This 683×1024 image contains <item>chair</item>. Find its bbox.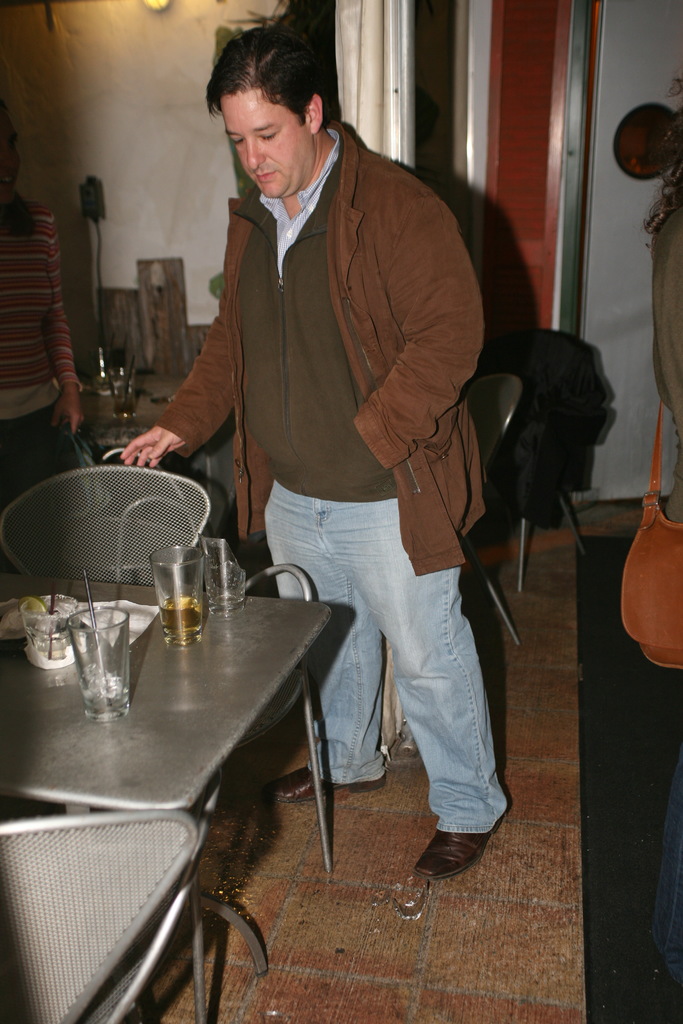
[left=0, top=456, right=212, bottom=579].
